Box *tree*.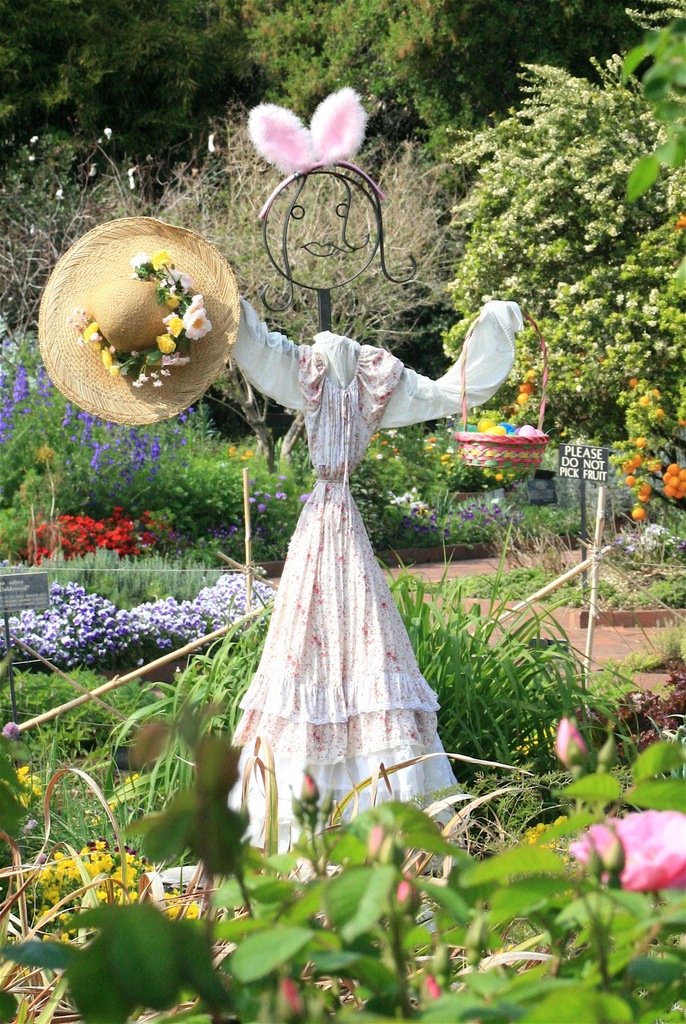
locate(242, 0, 557, 182).
